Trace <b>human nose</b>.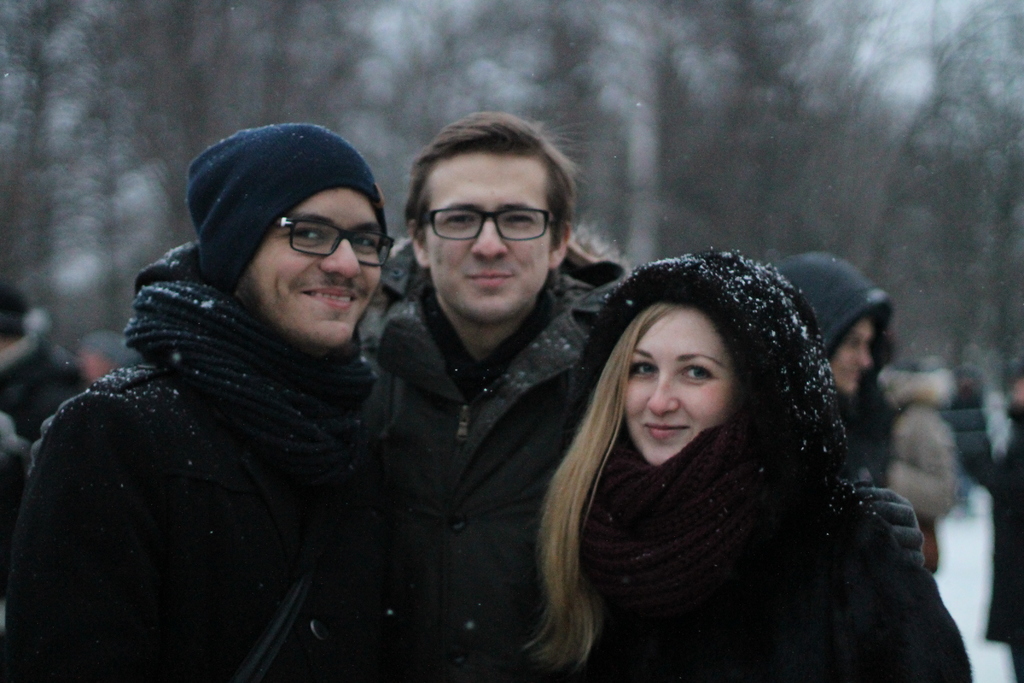
Traced to [470,217,509,262].
